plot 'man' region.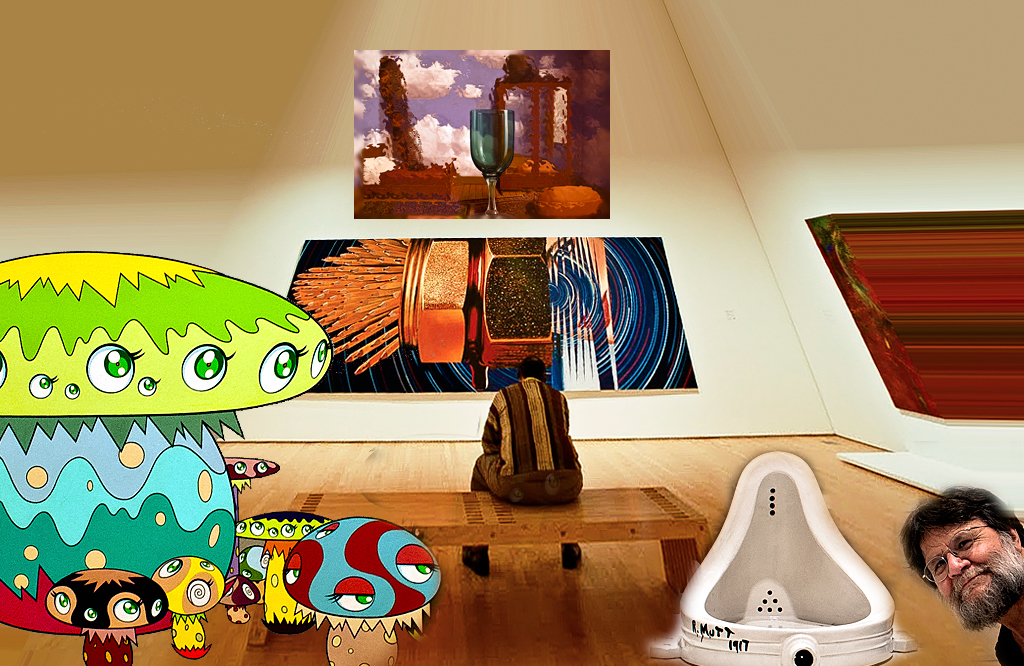
Plotted at (464, 355, 589, 572).
